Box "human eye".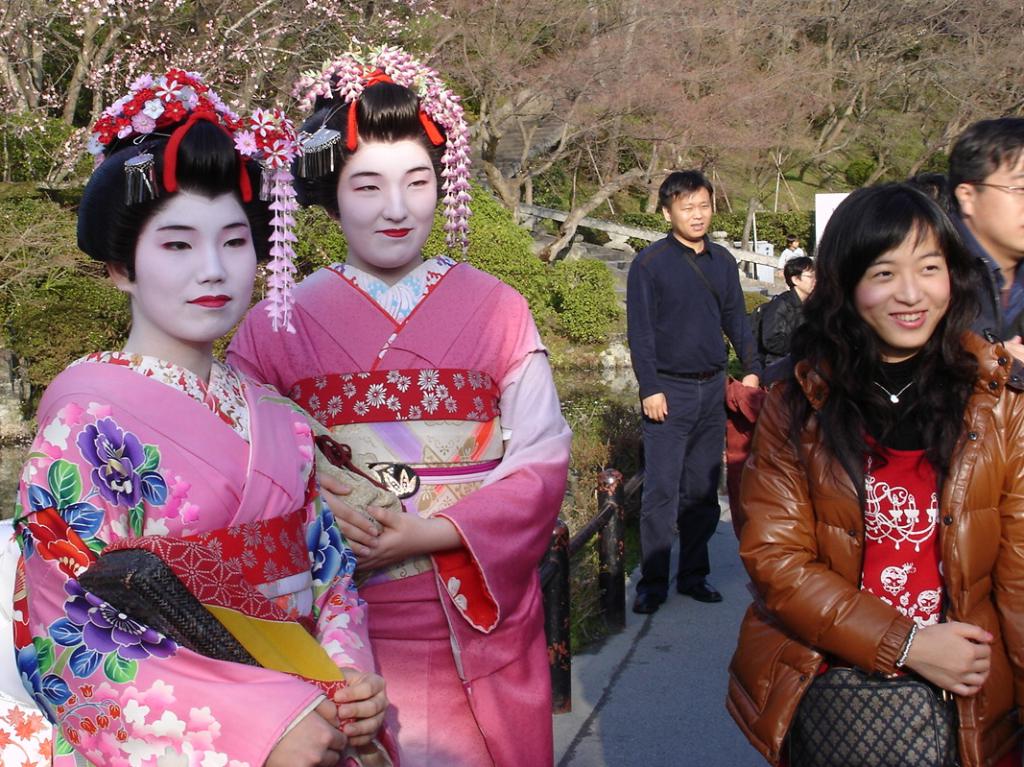
{"x1": 869, "y1": 267, "x2": 899, "y2": 280}.
